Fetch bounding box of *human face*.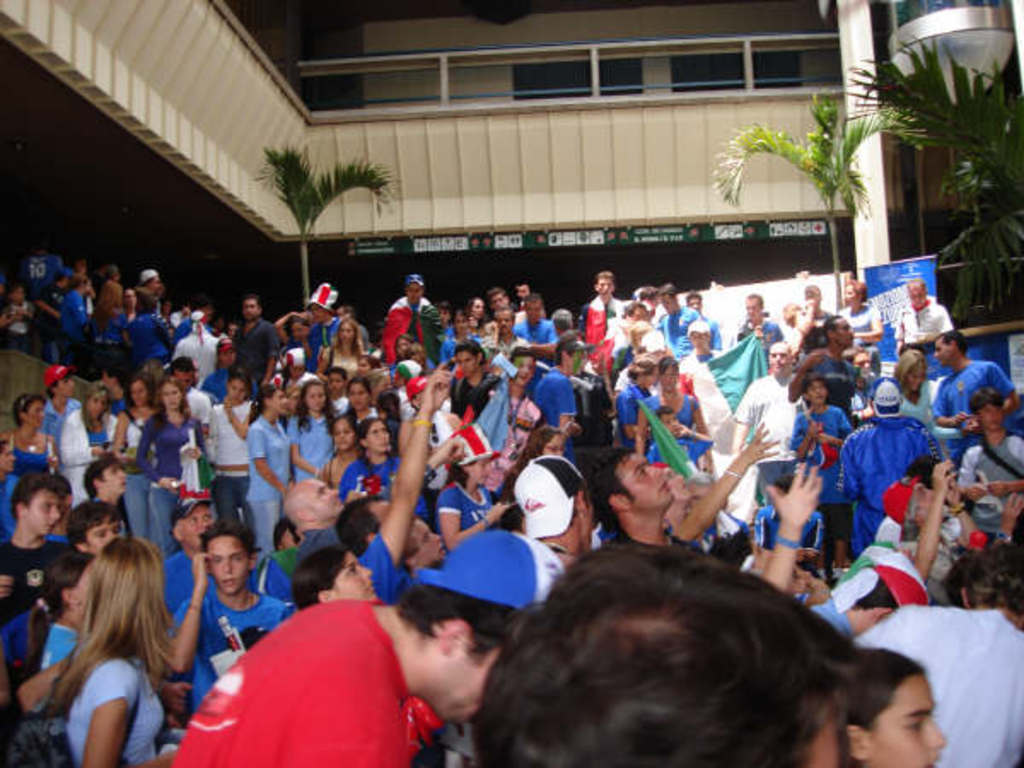
Bbox: <box>660,364,681,398</box>.
